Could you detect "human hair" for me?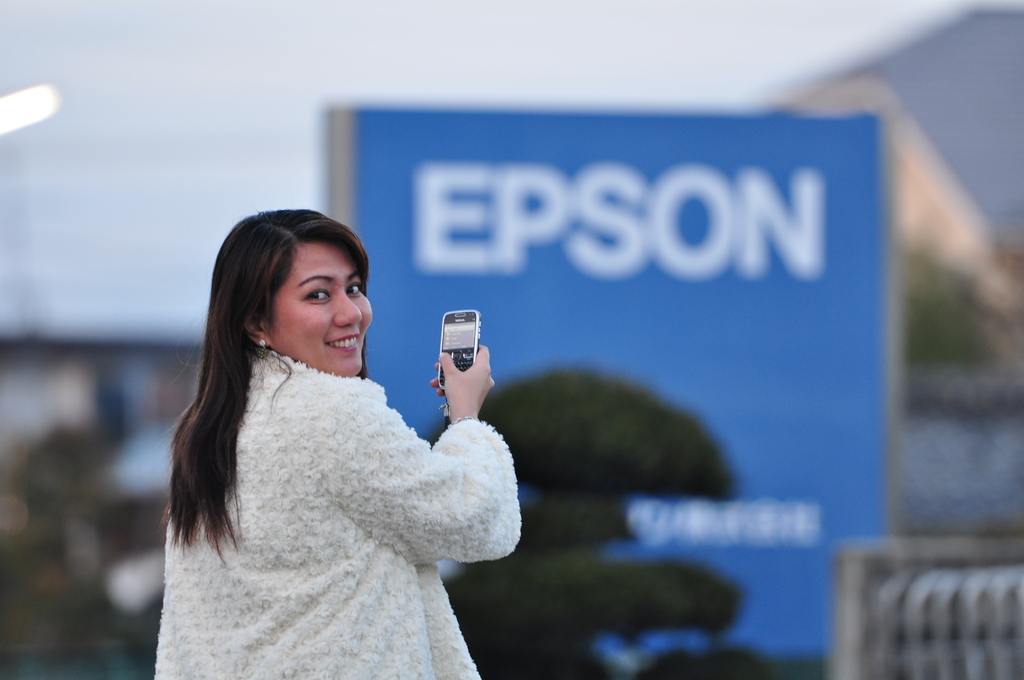
Detection result: 185:213:383:500.
